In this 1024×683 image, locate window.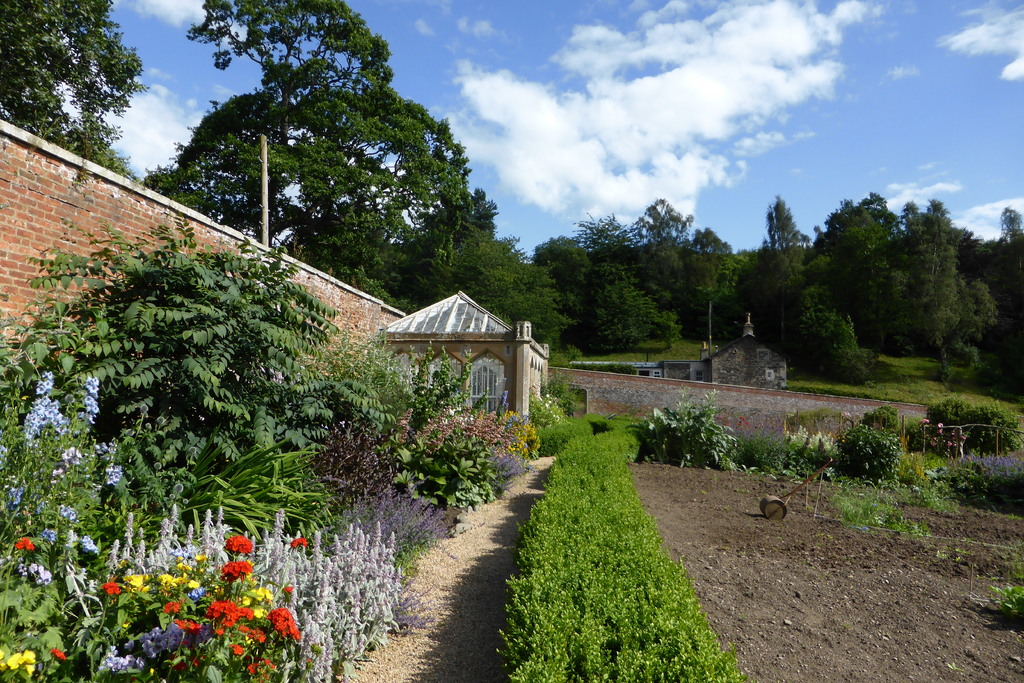
Bounding box: (x1=466, y1=347, x2=518, y2=427).
